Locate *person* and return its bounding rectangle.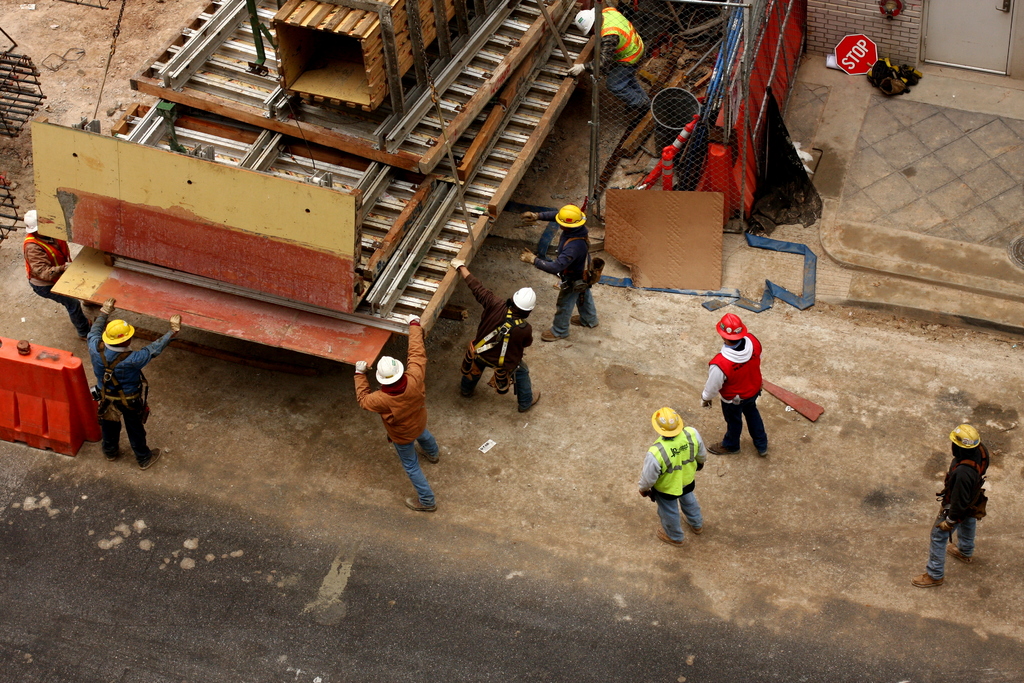
BBox(454, 255, 545, 414).
